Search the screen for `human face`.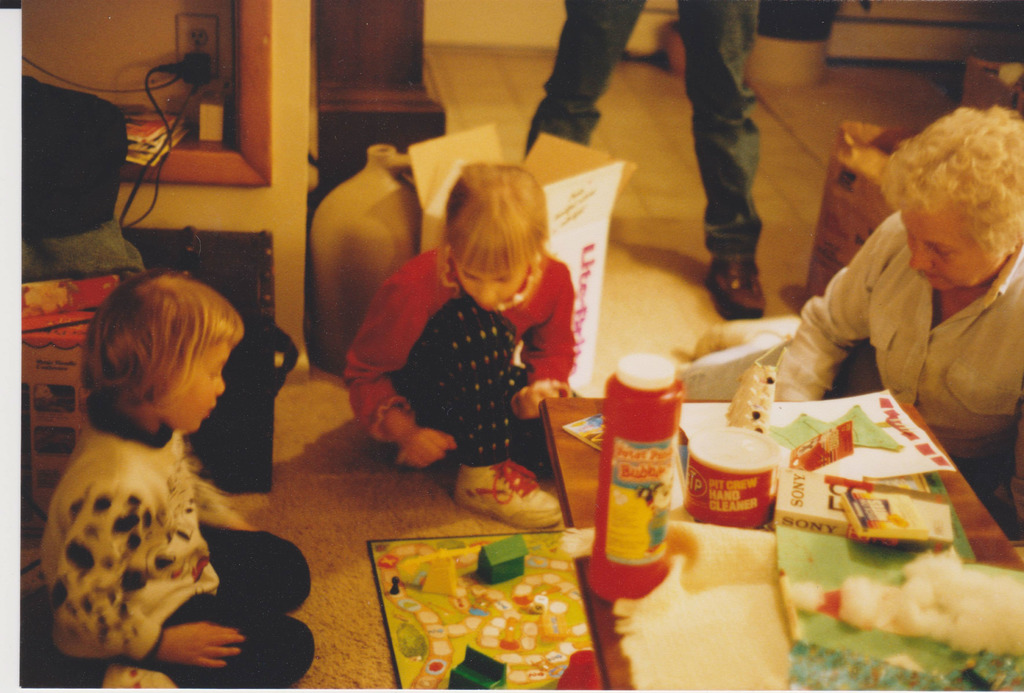
Found at (908,204,998,292).
